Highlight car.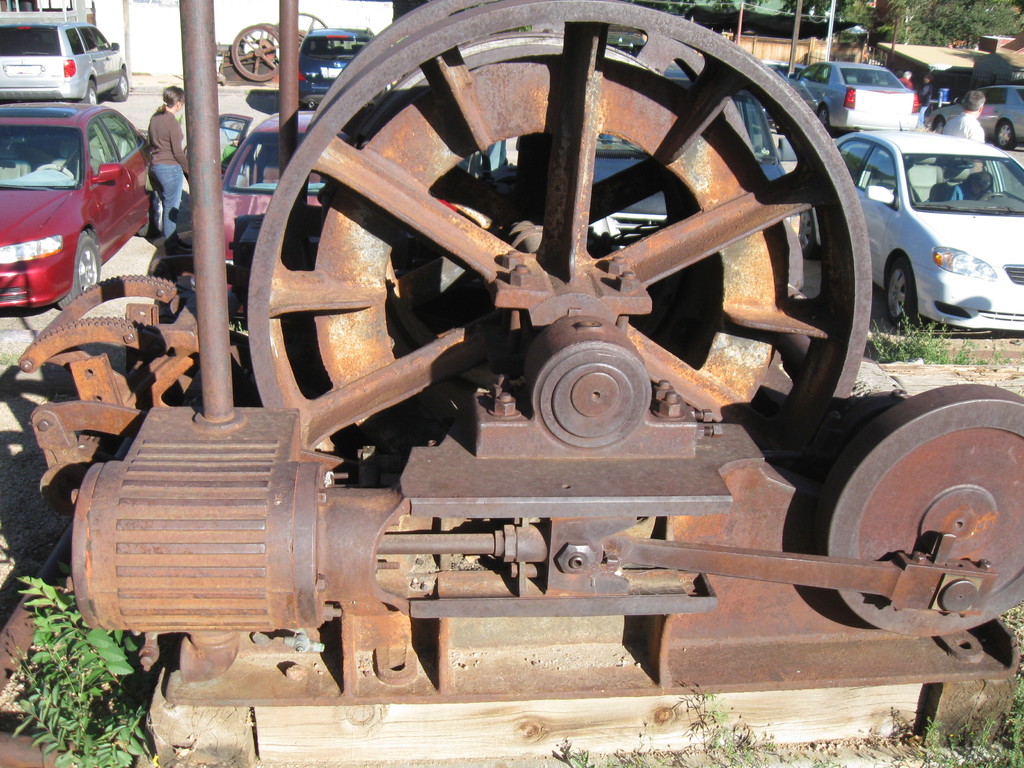
Highlighted region: <bbox>0, 102, 161, 312</bbox>.
